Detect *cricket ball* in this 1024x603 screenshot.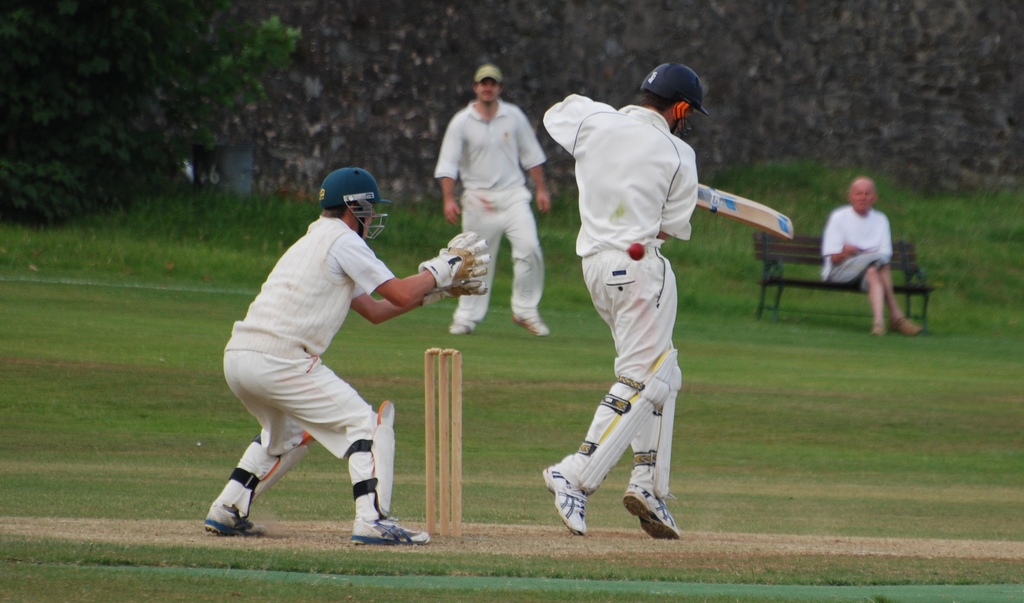
Detection: locate(626, 243, 644, 261).
